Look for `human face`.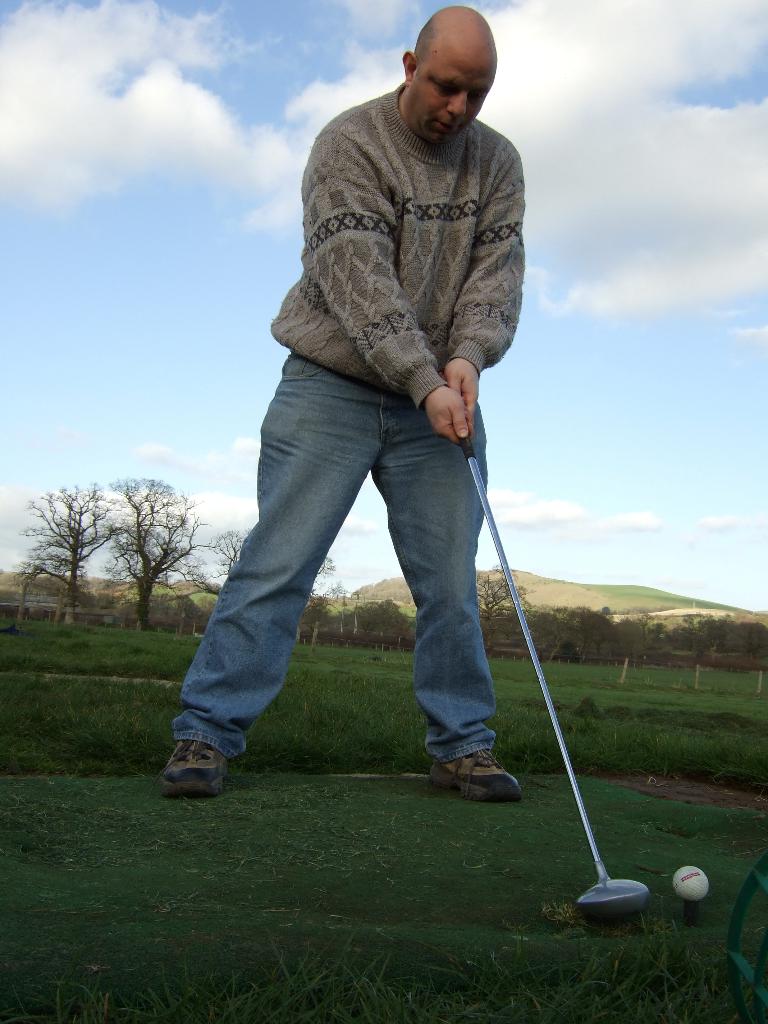
Found: 404/64/492/145.
